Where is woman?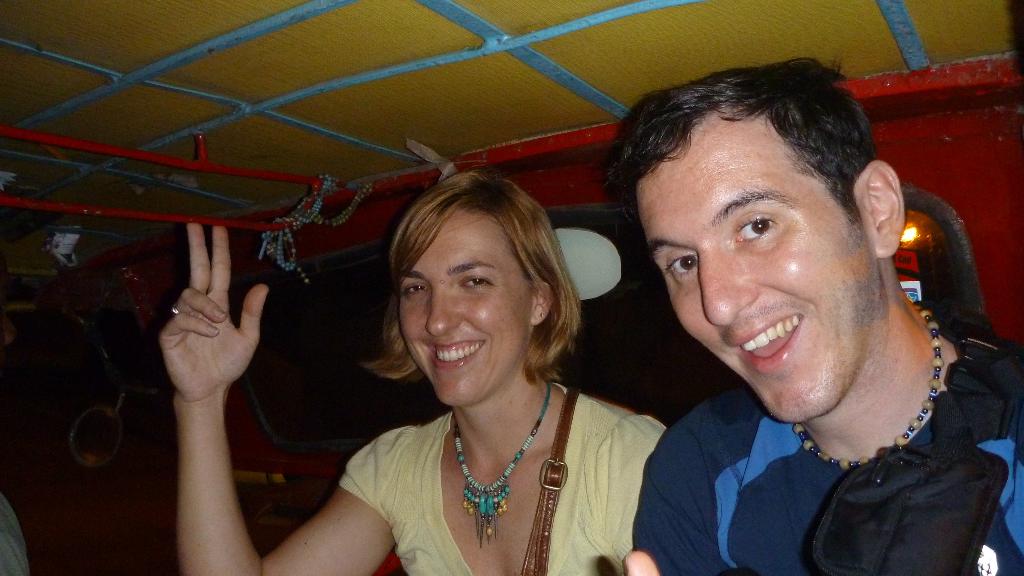
172:125:714:571.
